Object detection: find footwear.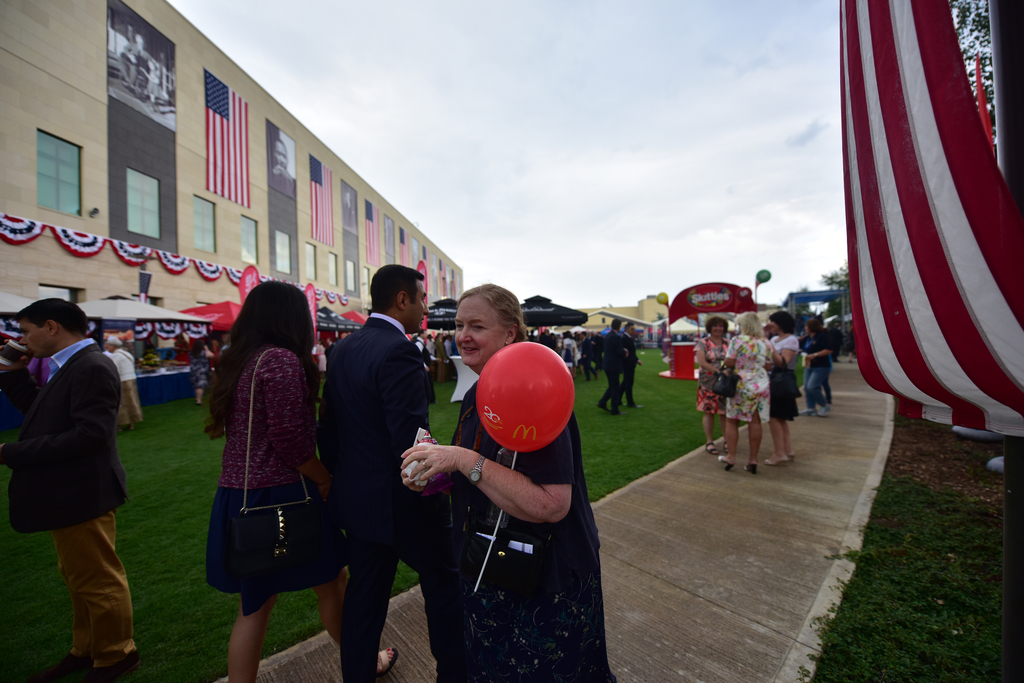
detection(742, 468, 757, 472).
